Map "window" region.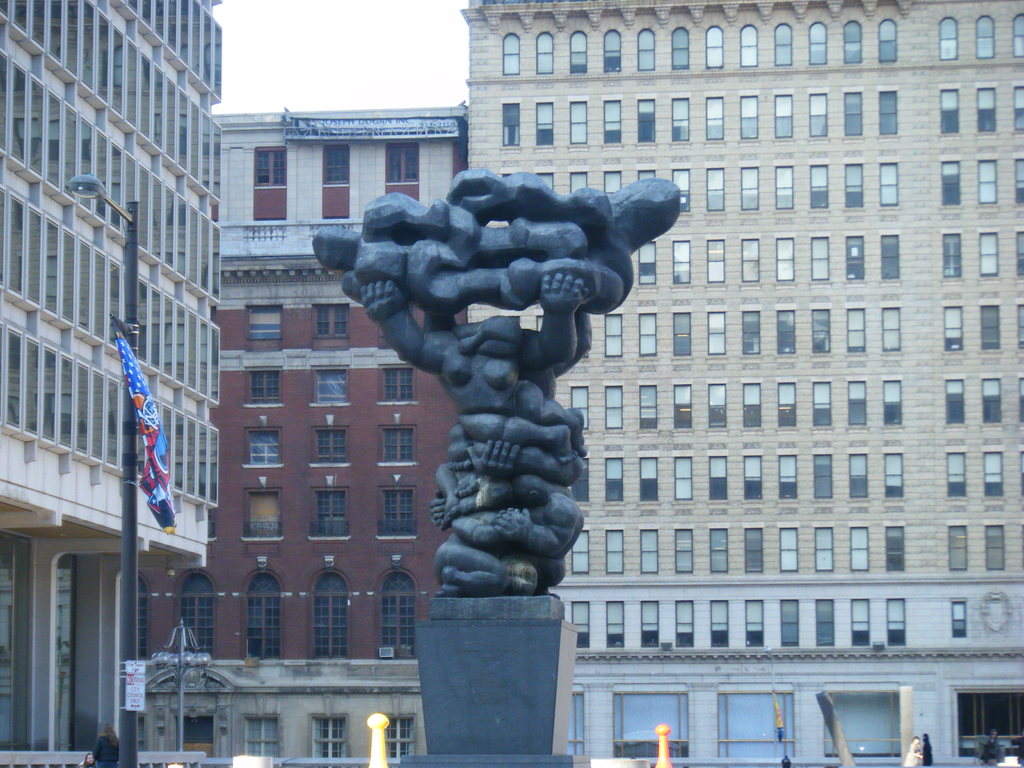
Mapped to <box>569,165,586,194</box>.
